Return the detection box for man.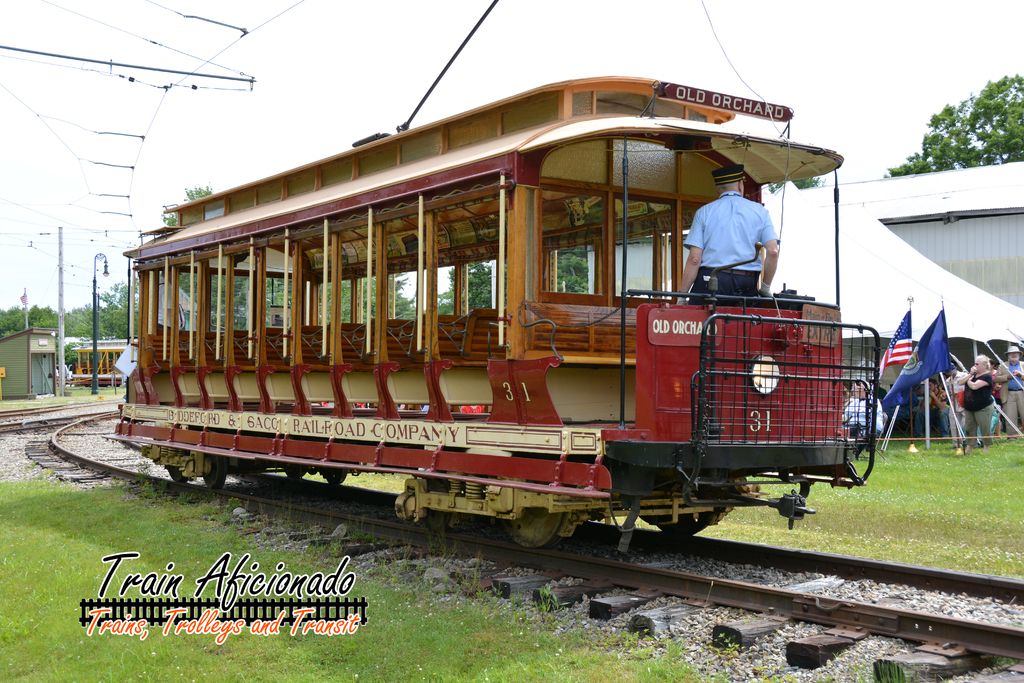
detection(687, 176, 797, 307).
